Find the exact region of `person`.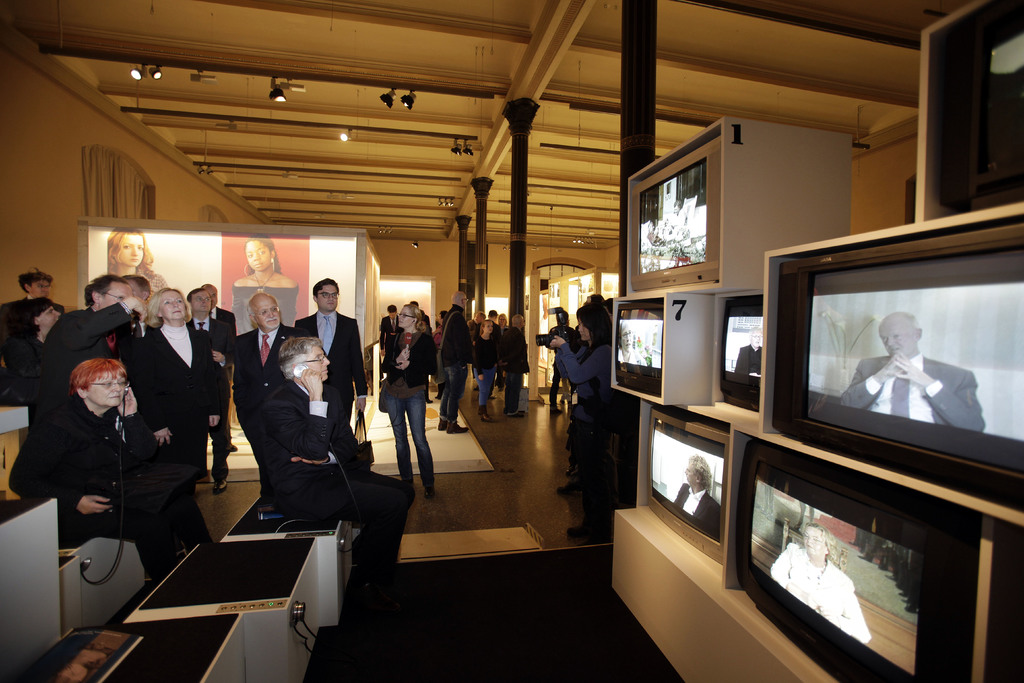
Exact region: 230,236,300,334.
